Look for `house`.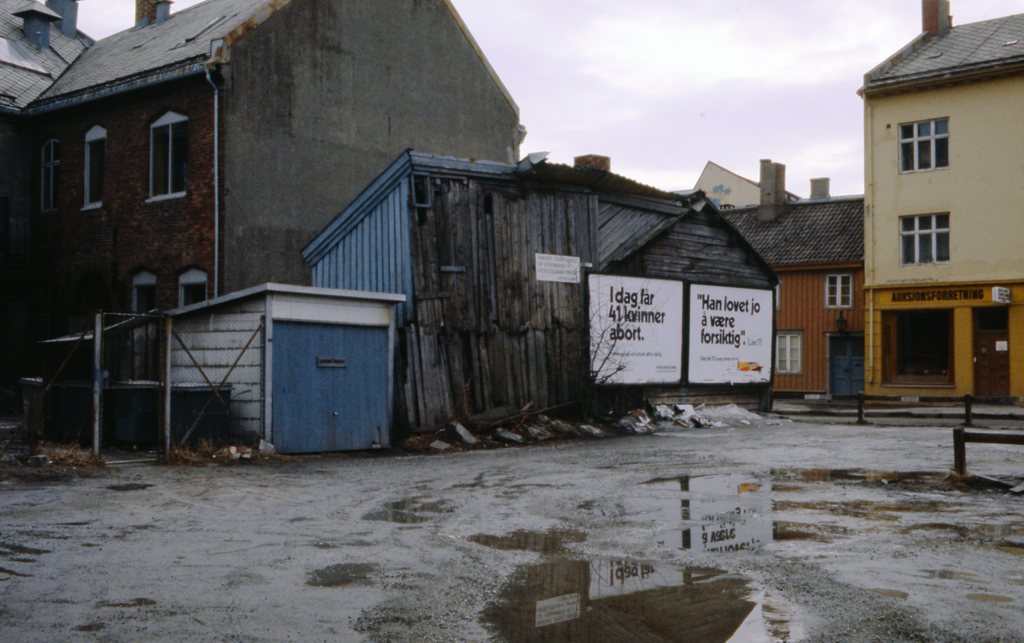
Found: l=835, t=6, r=1023, b=403.
